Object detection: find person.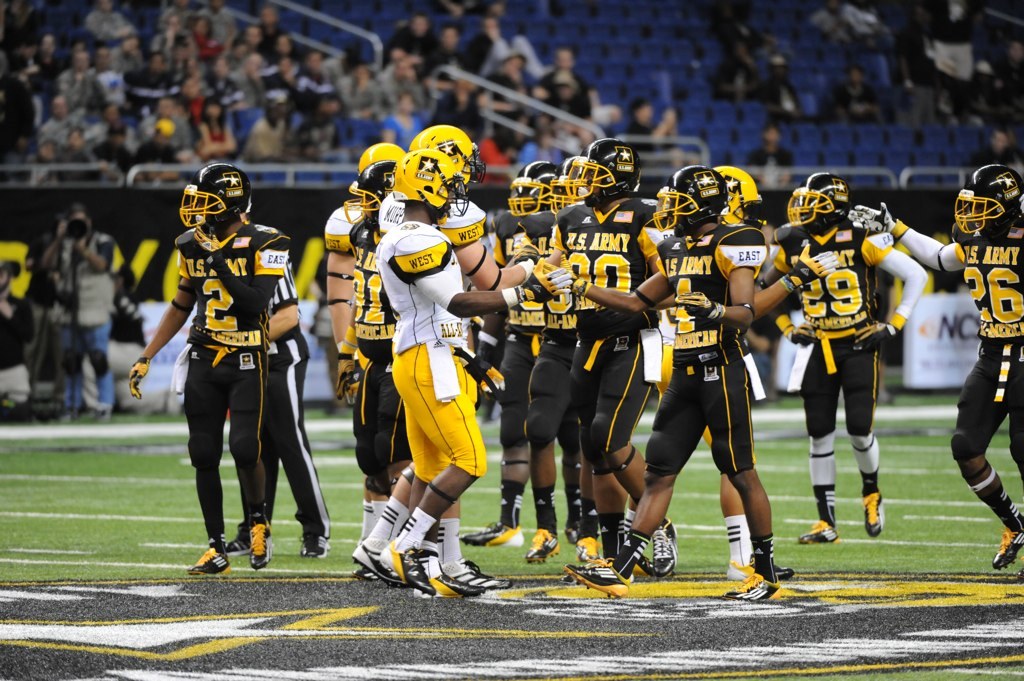
321/59/367/100.
